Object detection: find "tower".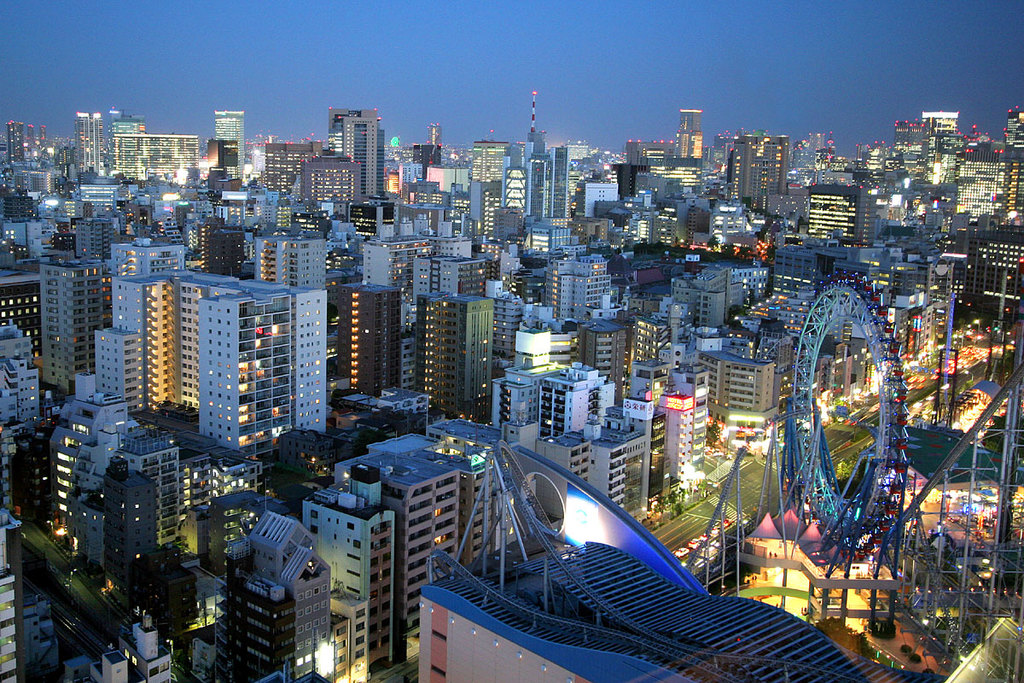
200:256:326:445.
